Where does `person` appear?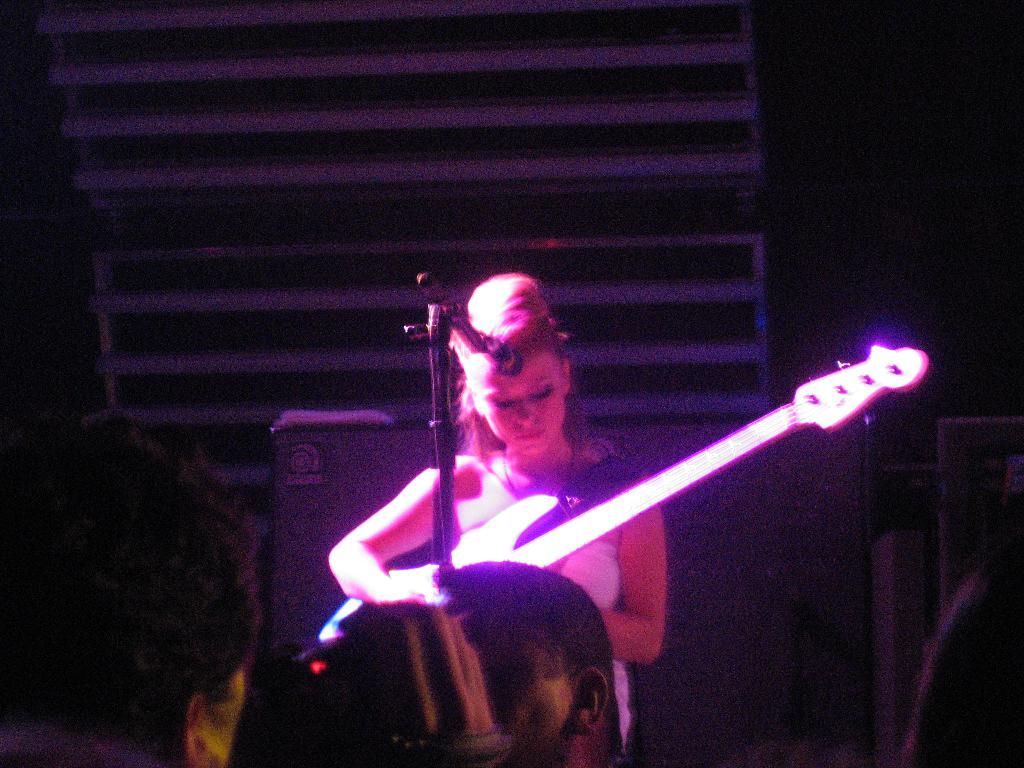
Appears at <bbox>300, 280, 670, 757</bbox>.
